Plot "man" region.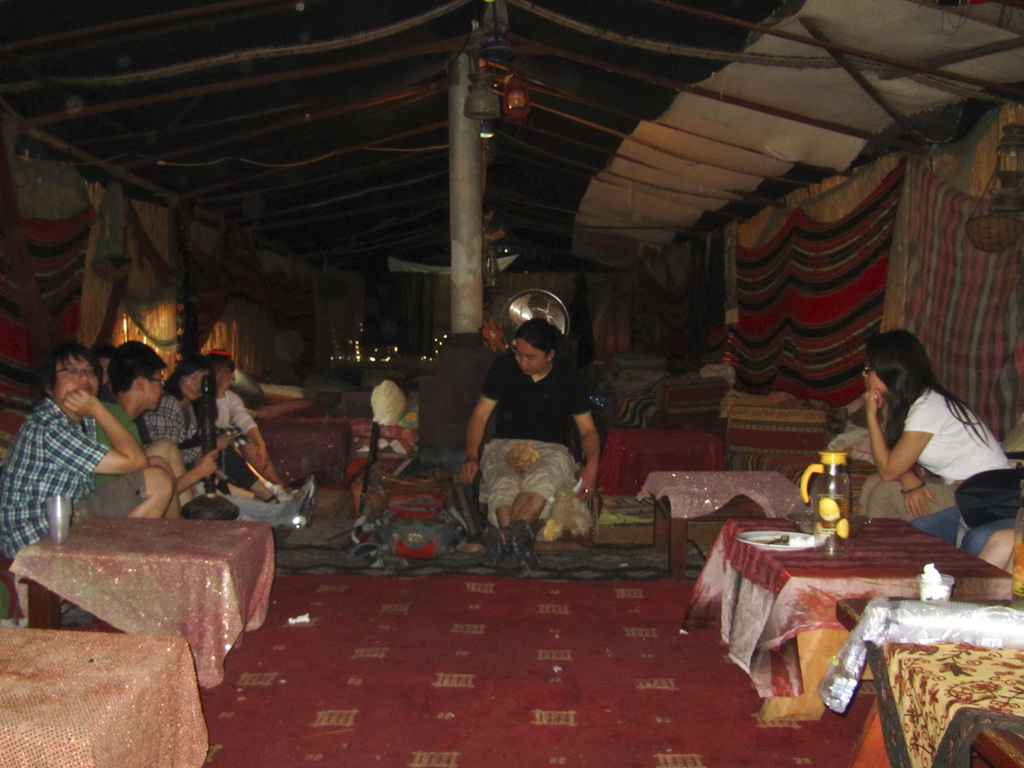
Plotted at [x1=453, y1=308, x2=608, y2=571].
